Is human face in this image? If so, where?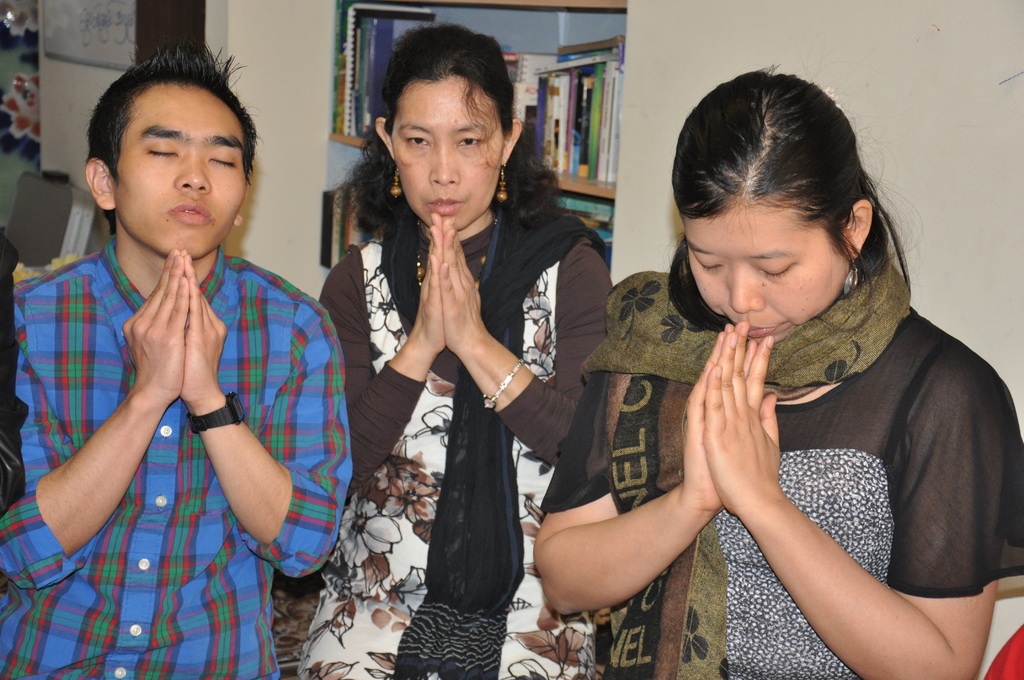
Yes, at Rect(117, 79, 244, 261).
